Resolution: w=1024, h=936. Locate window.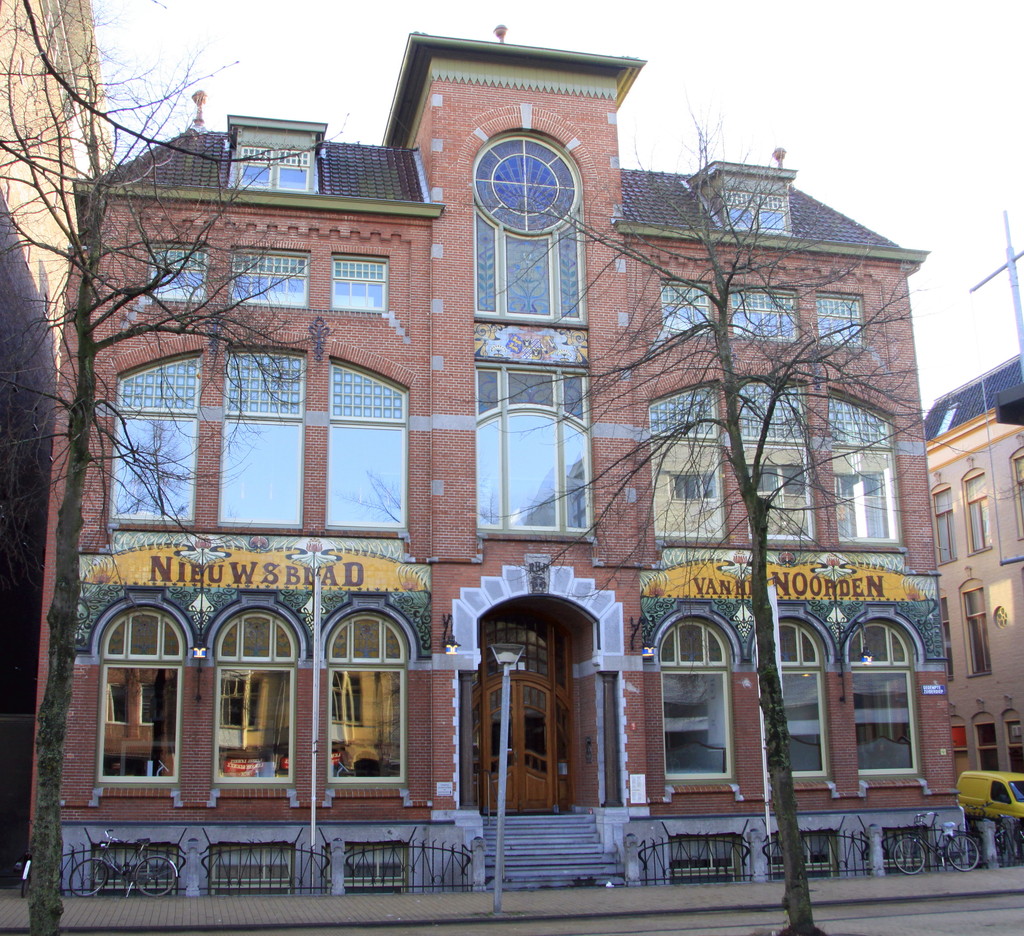
{"left": 960, "top": 474, "right": 990, "bottom": 546}.
